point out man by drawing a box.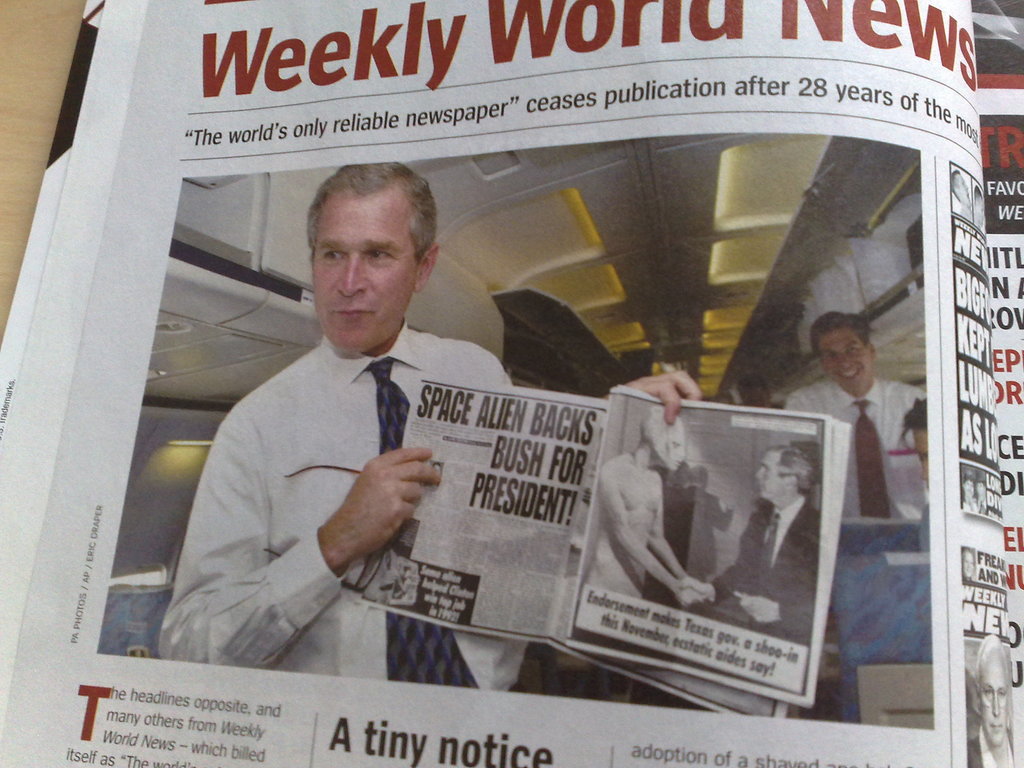
<region>957, 623, 1018, 764</region>.
